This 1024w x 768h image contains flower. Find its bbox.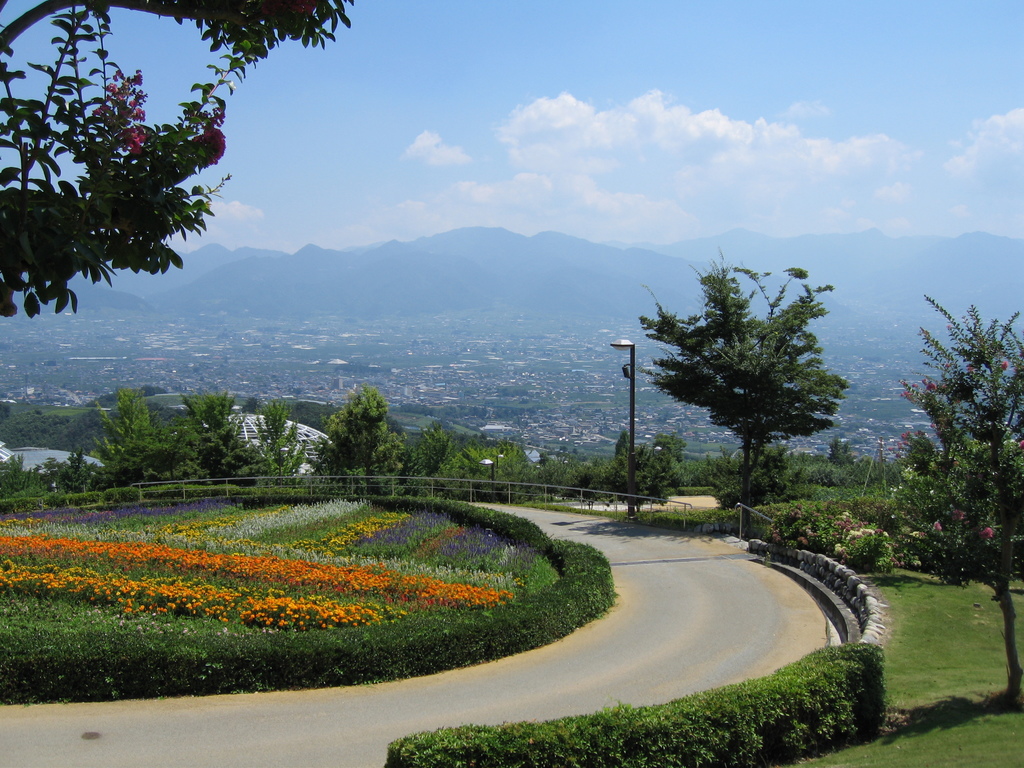
[left=947, top=321, right=952, bottom=331].
